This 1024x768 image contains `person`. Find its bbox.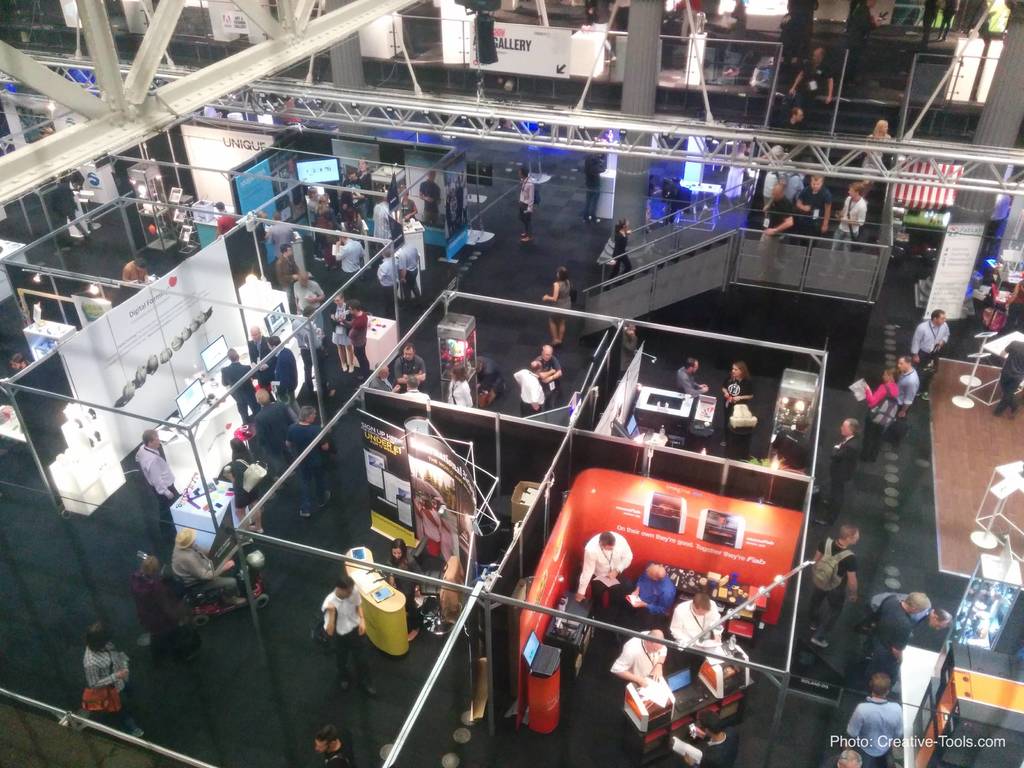
[x1=769, y1=420, x2=812, y2=481].
